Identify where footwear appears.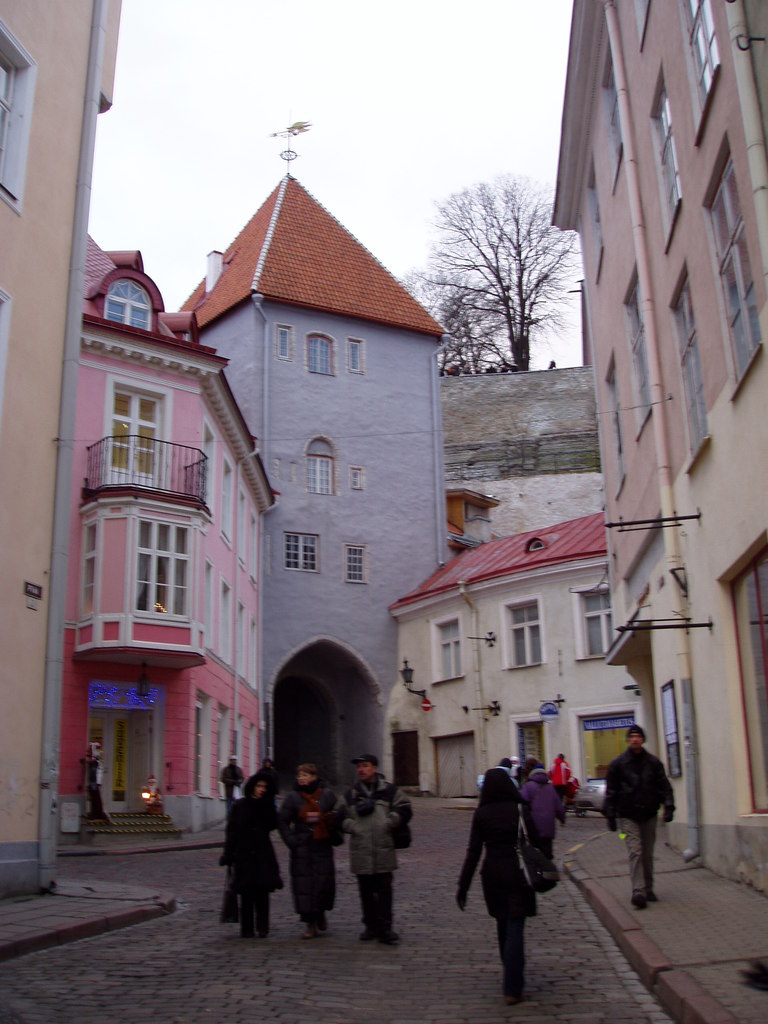
Appears at [357,932,378,945].
